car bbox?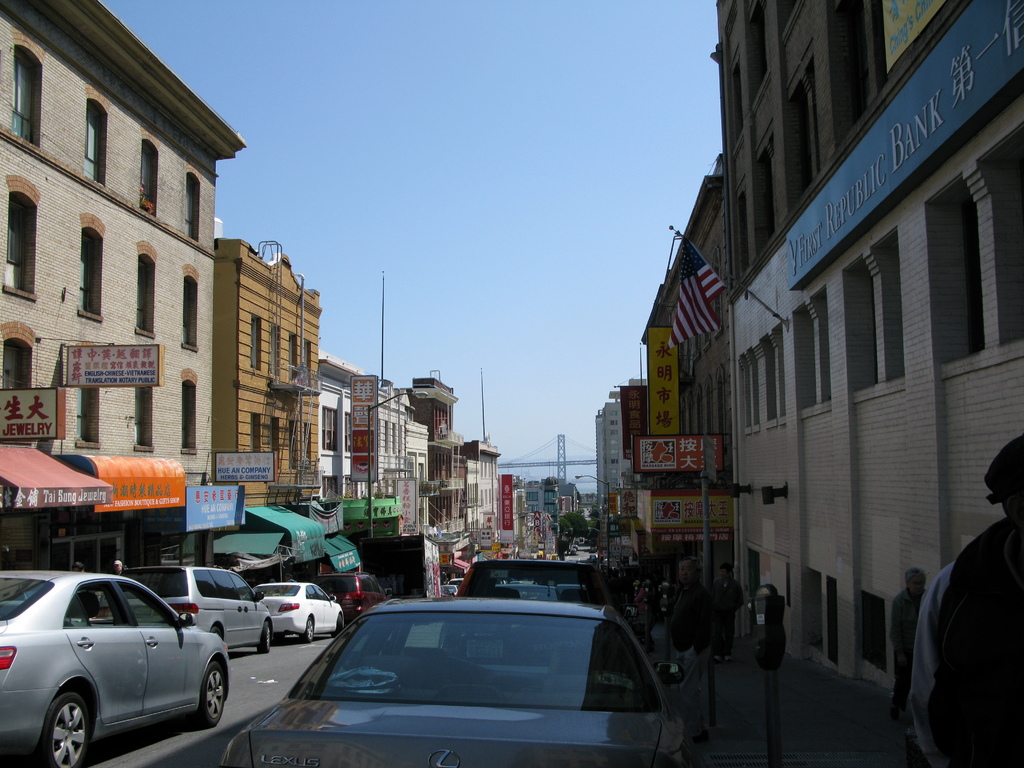
[x1=255, y1=581, x2=346, y2=643]
